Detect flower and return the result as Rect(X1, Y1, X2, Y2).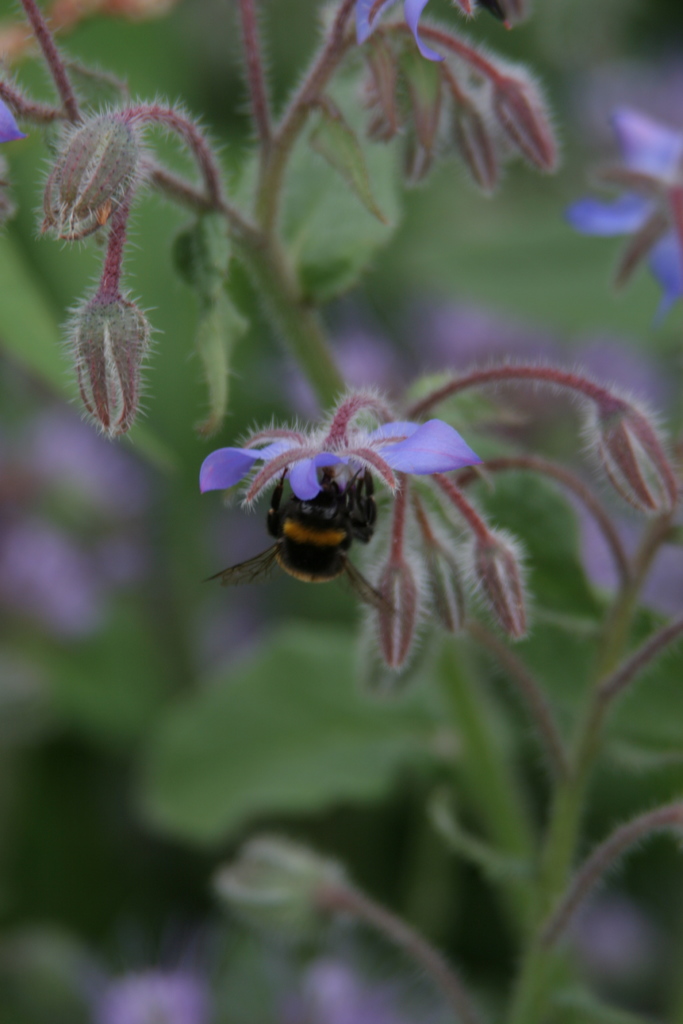
Rect(170, 369, 494, 604).
